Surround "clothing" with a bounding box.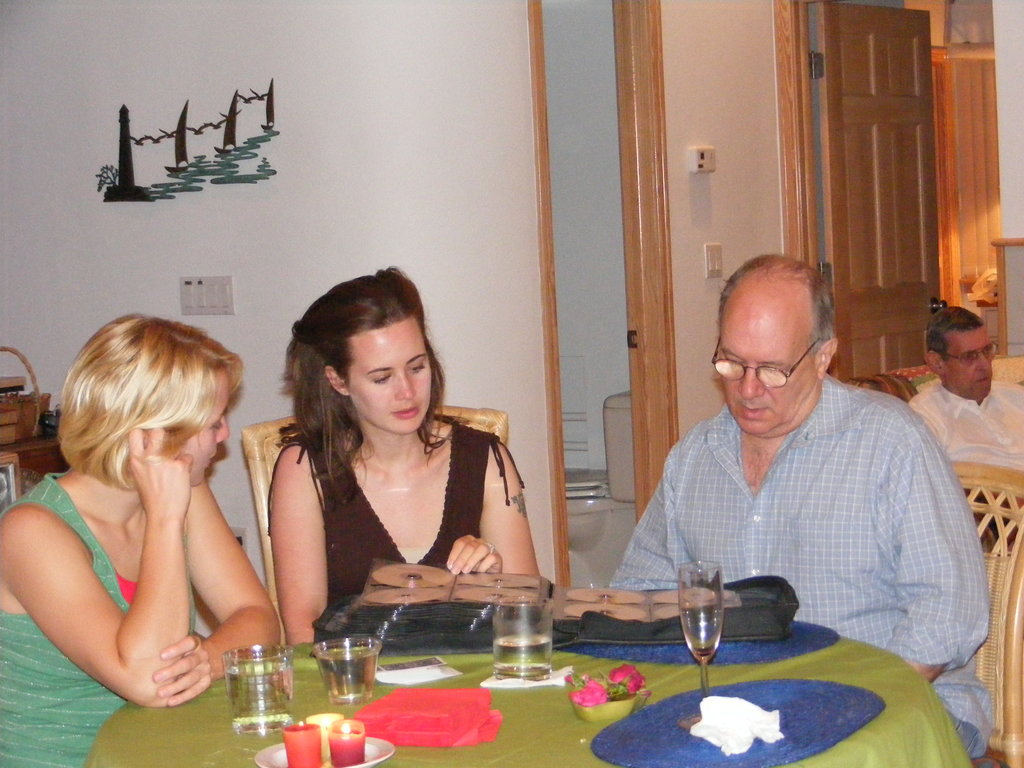
bbox=[0, 468, 140, 766].
